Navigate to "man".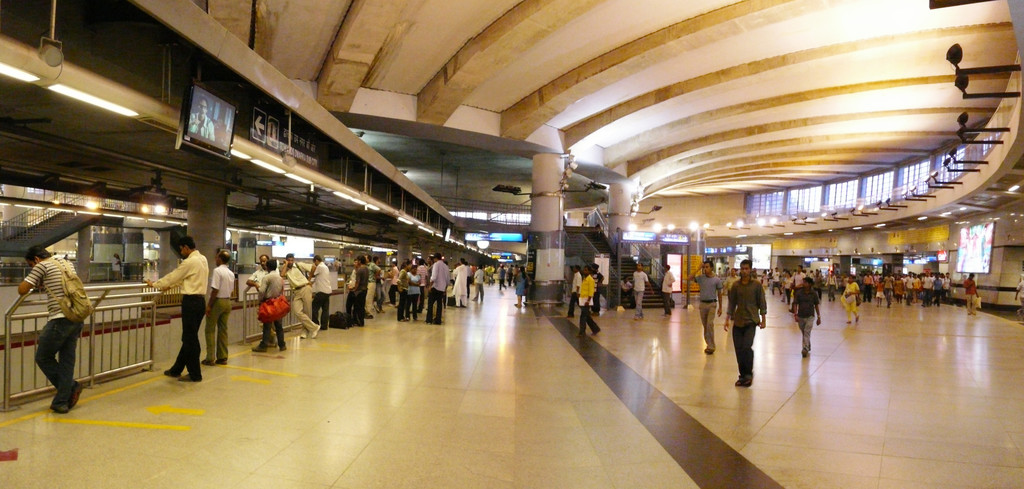
Navigation target: pyautogui.locateOnScreen(279, 252, 319, 341).
